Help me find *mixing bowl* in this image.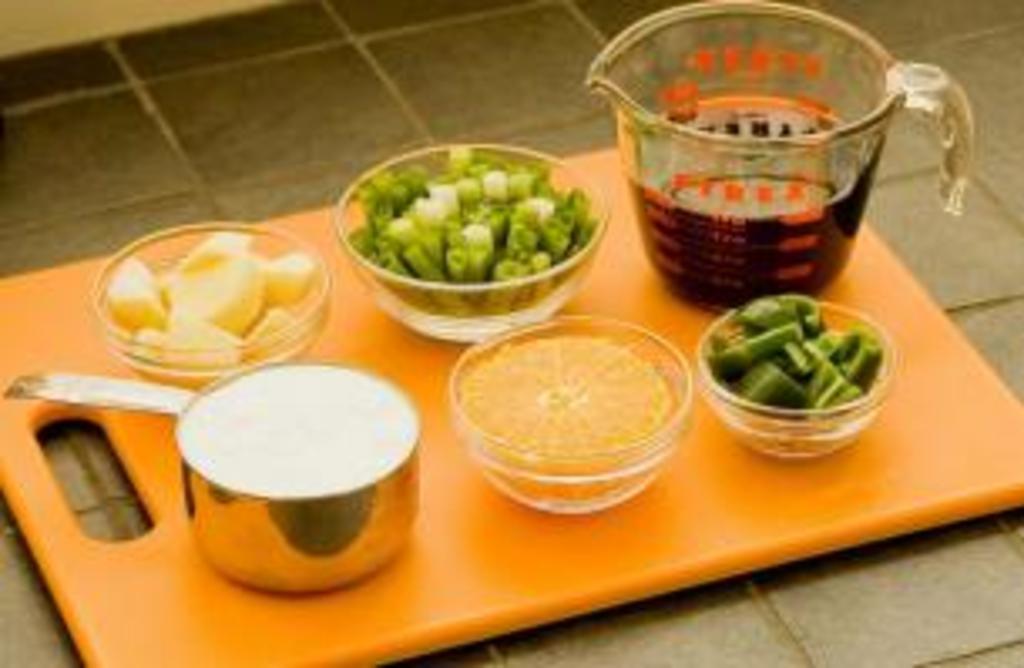
Found it: [443,312,695,514].
